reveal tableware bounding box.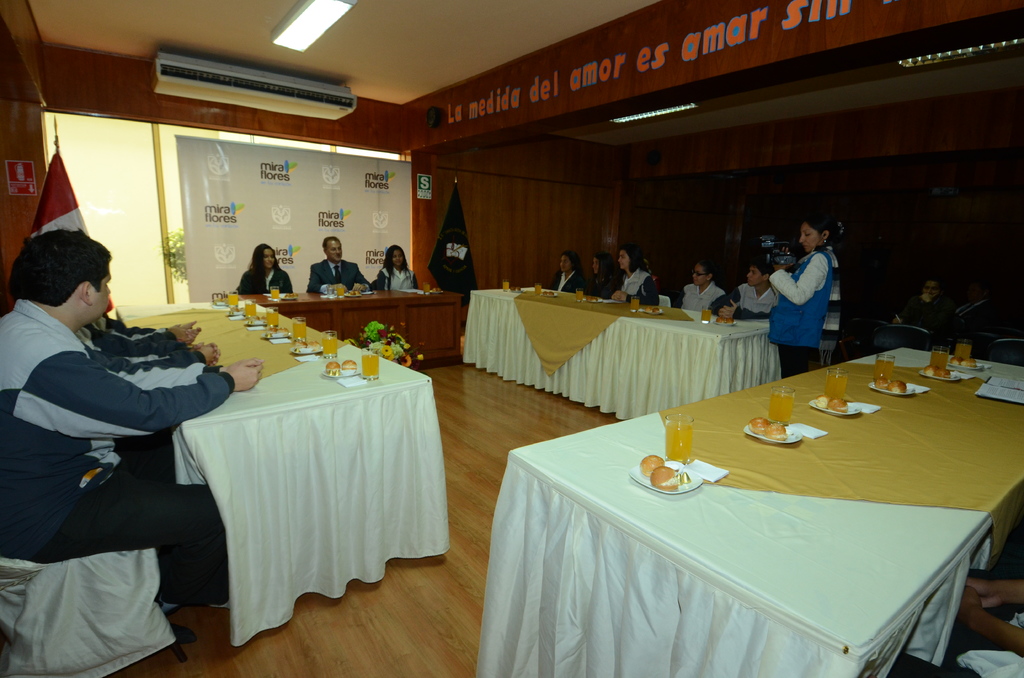
Revealed: x1=424 y1=282 x2=428 y2=292.
